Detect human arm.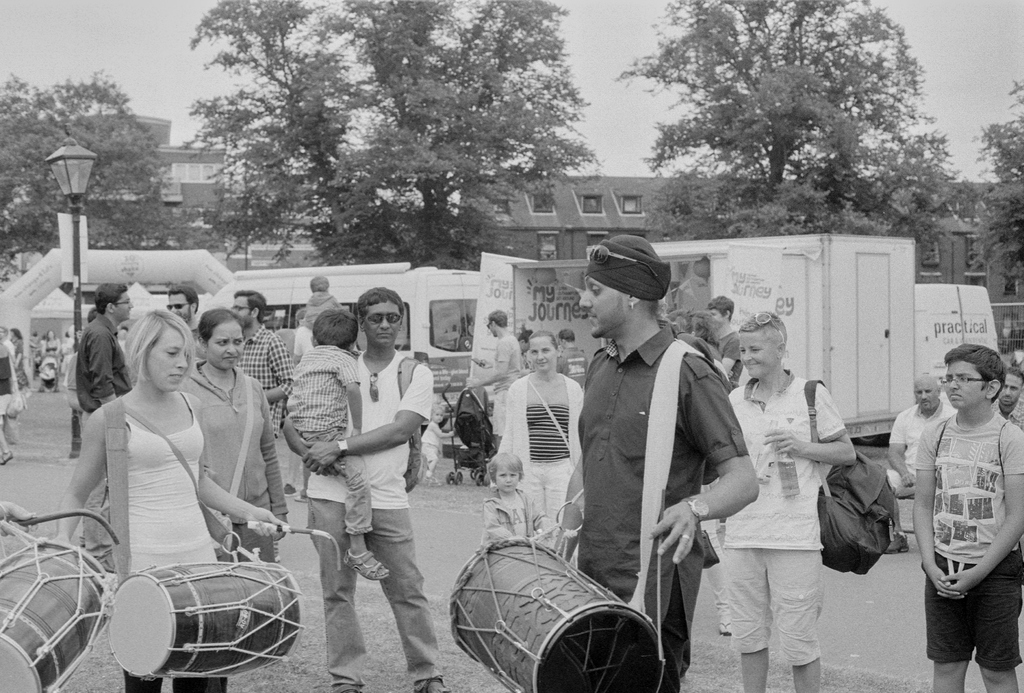
Detected at crop(934, 424, 1023, 596).
